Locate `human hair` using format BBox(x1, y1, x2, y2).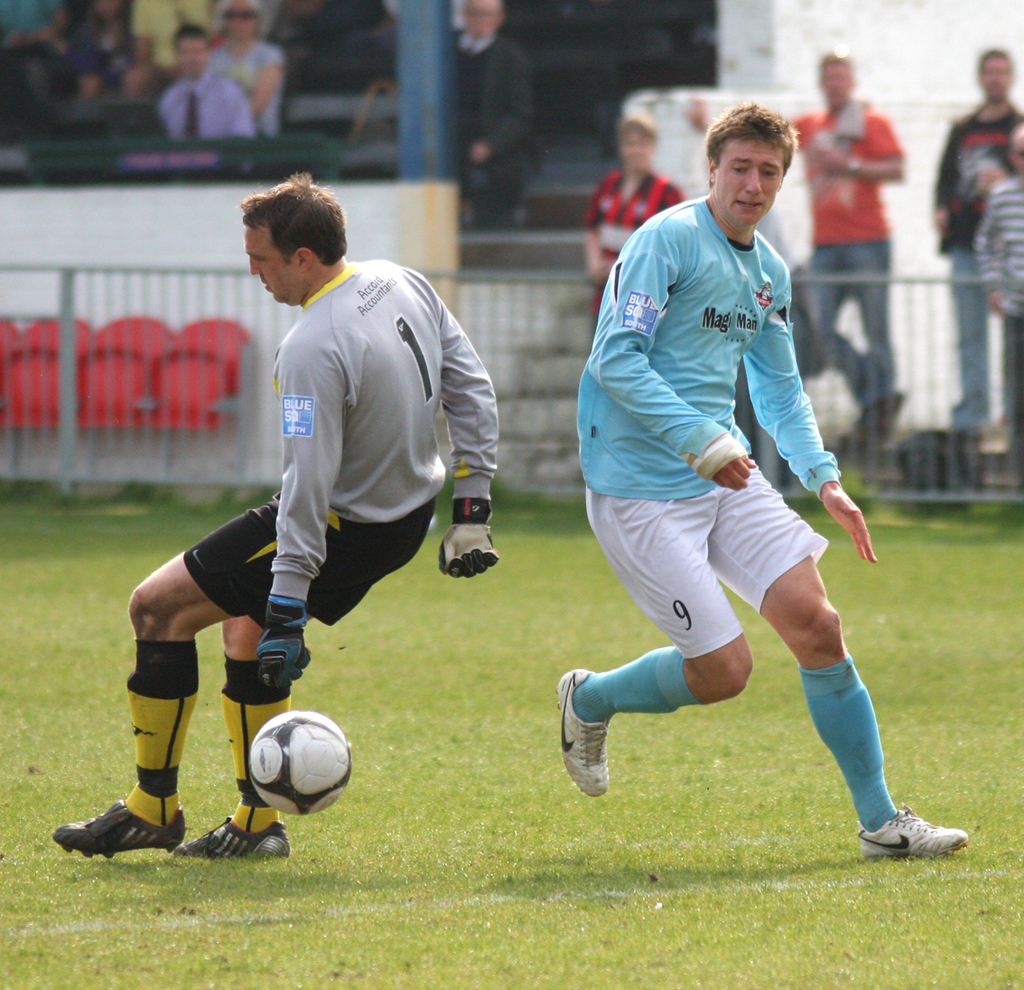
BBox(214, 167, 347, 270).
